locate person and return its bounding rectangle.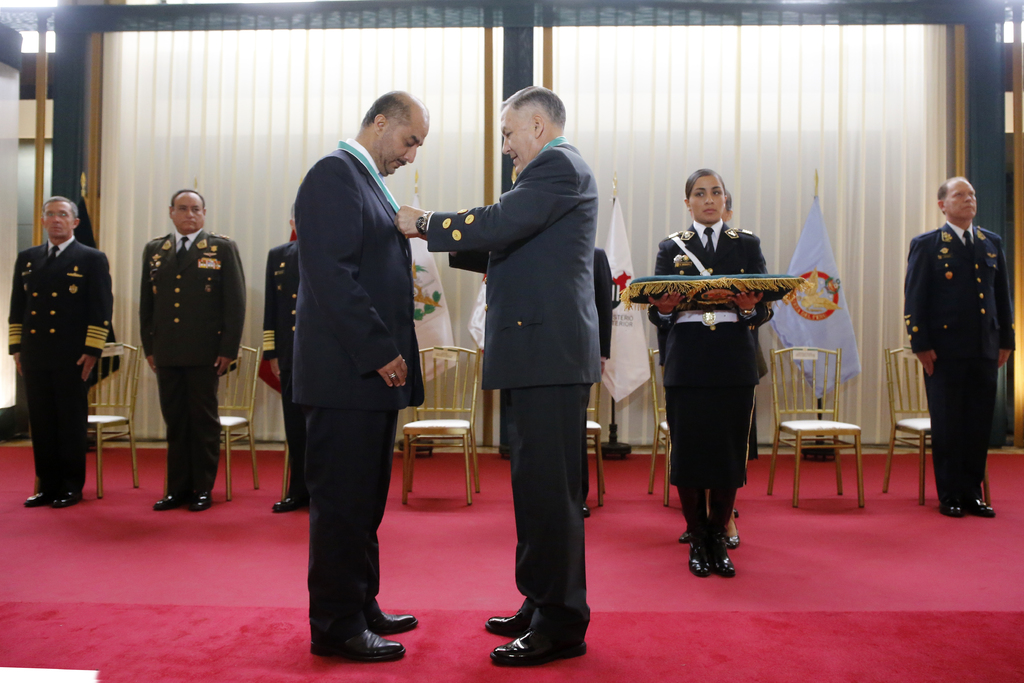
(129, 189, 250, 514).
